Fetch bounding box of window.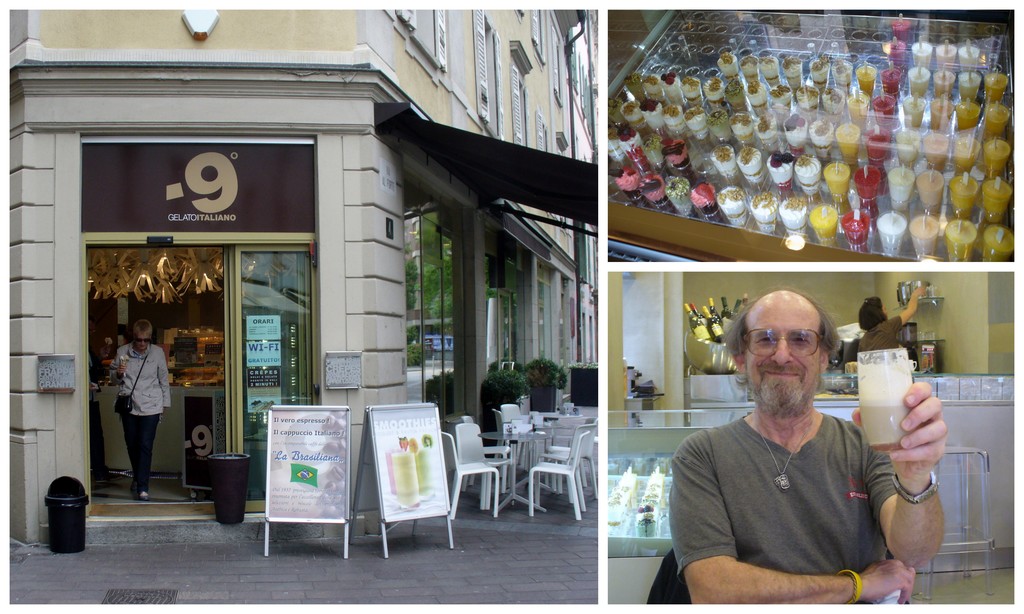
Bbox: select_region(472, 4, 503, 141).
